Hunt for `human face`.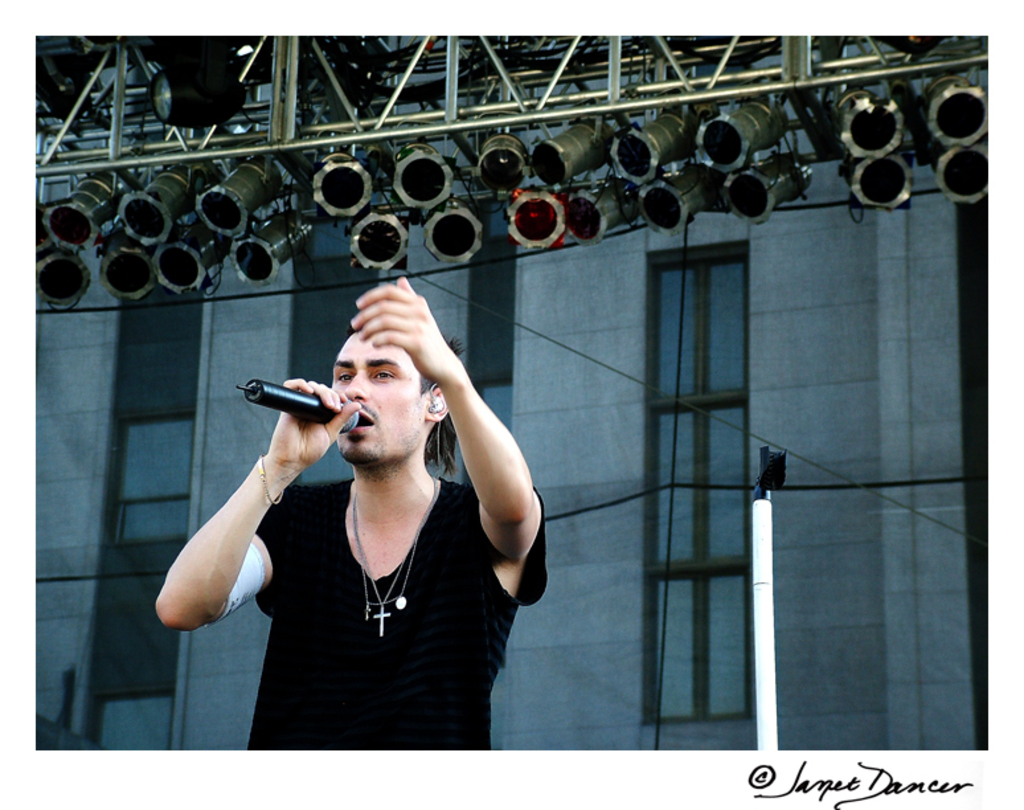
Hunted down at {"x1": 325, "y1": 334, "x2": 429, "y2": 469}.
